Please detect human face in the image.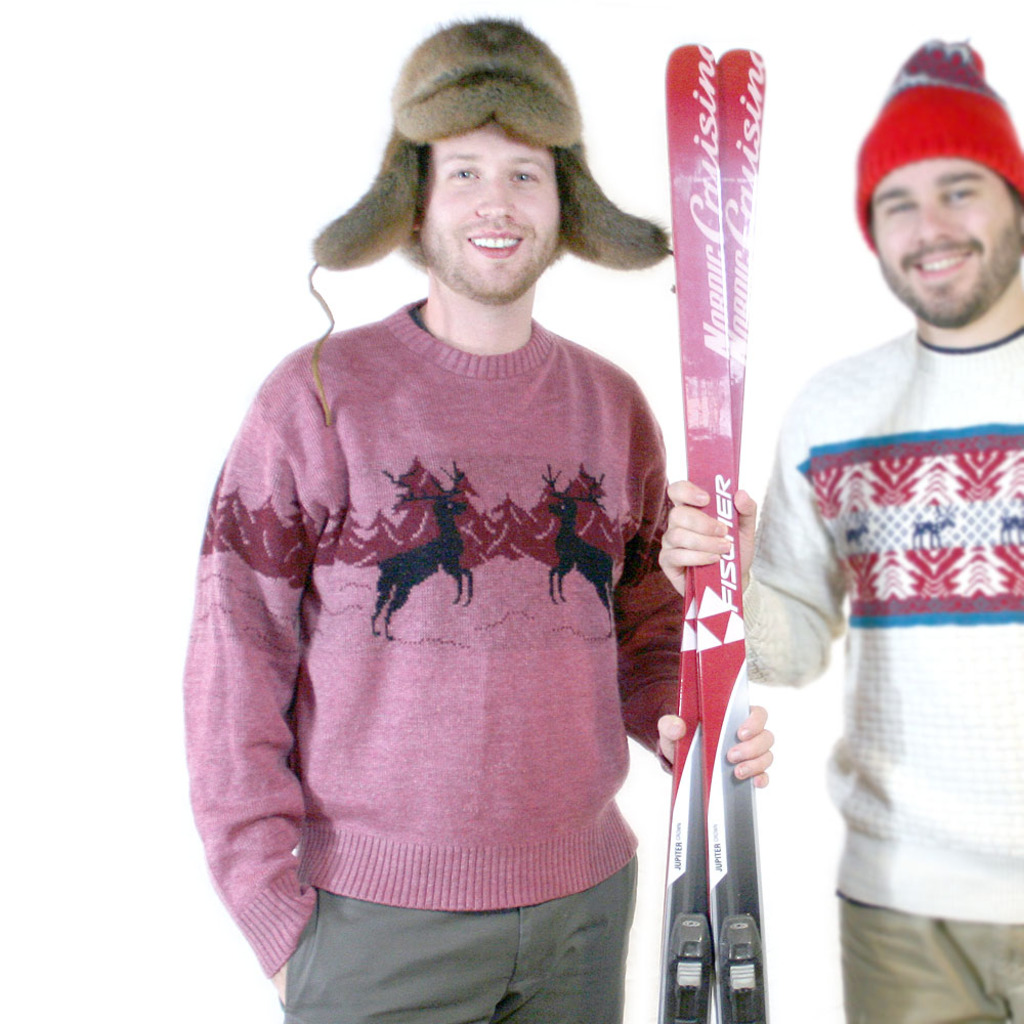
l=869, t=155, r=1017, b=318.
